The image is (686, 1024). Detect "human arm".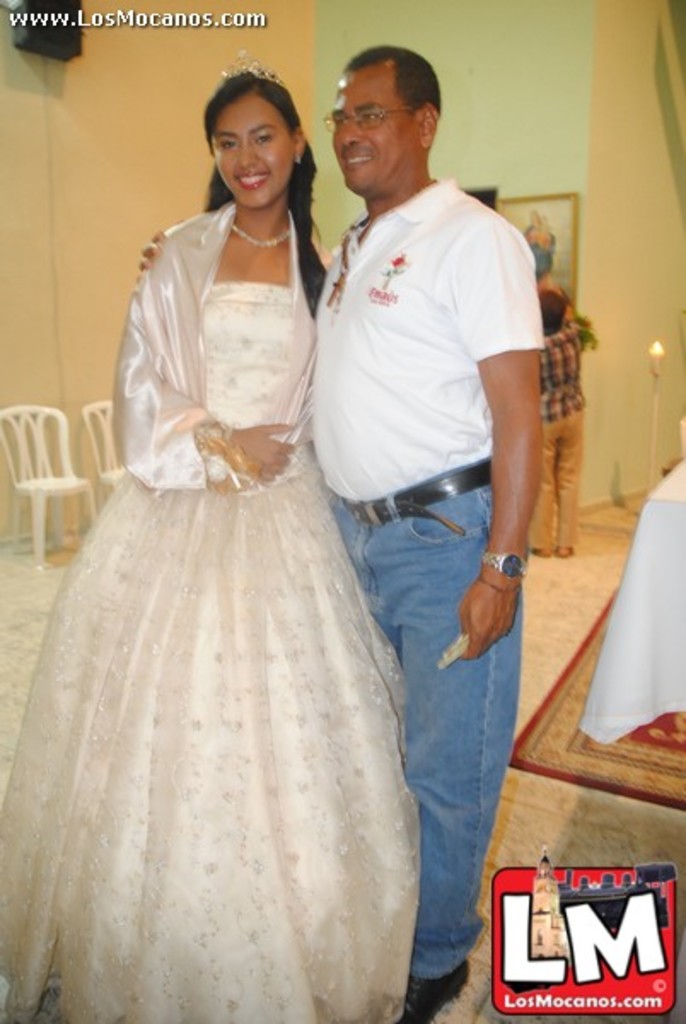
Detection: bbox=(478, 263, 565, 637).
